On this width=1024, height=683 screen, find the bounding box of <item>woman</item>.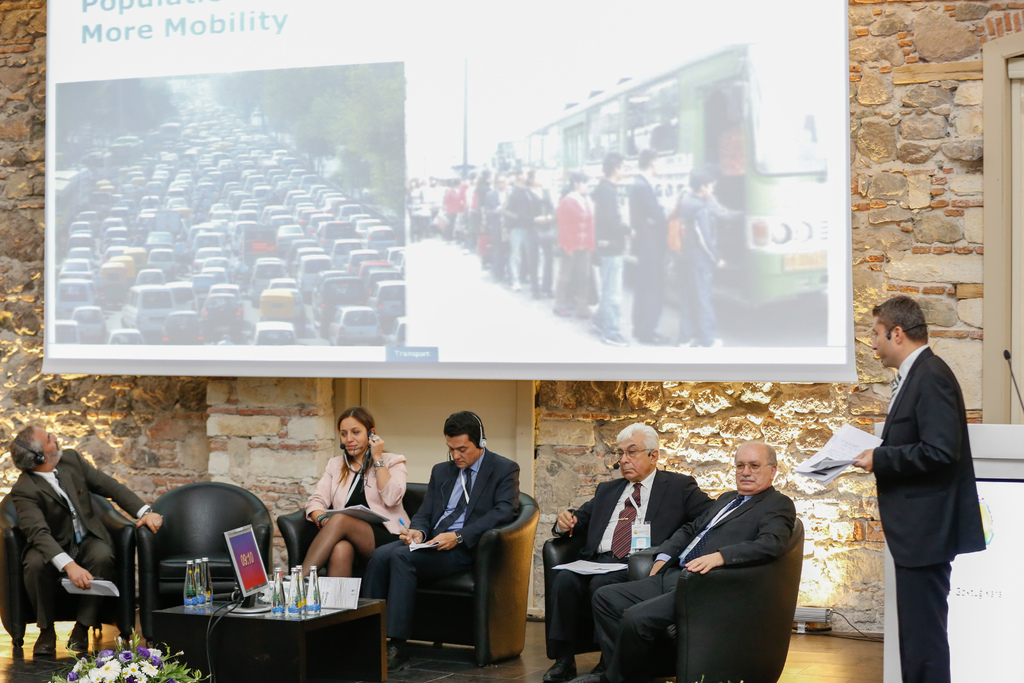
Bounding box: BBox(300, 402, 410, 575).
